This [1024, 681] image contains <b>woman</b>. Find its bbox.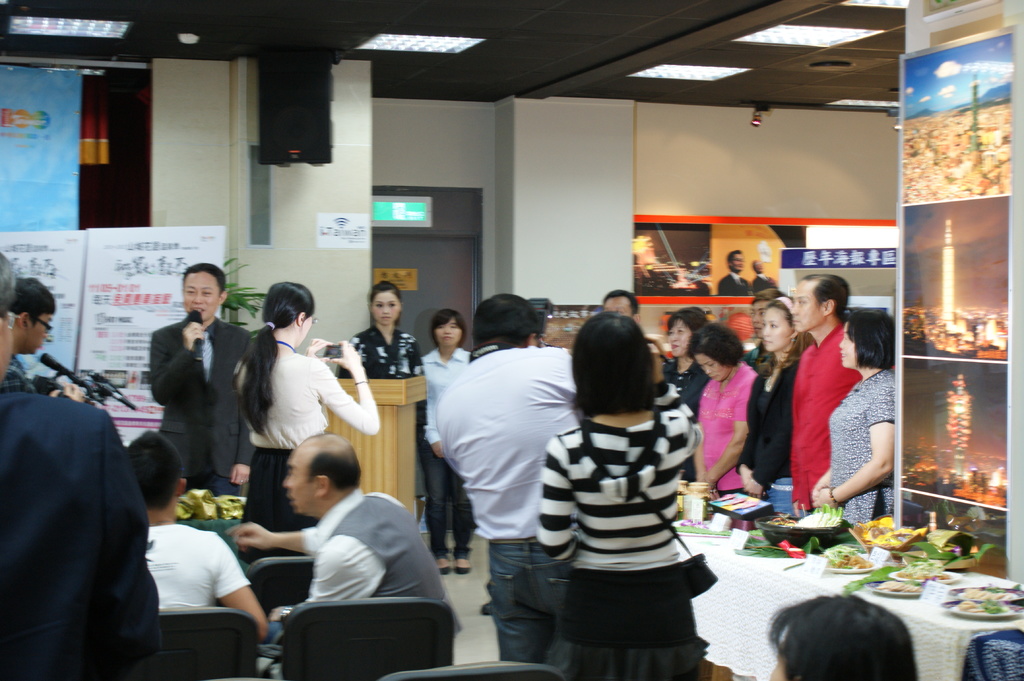
locate(339, 284, 418, 387).
